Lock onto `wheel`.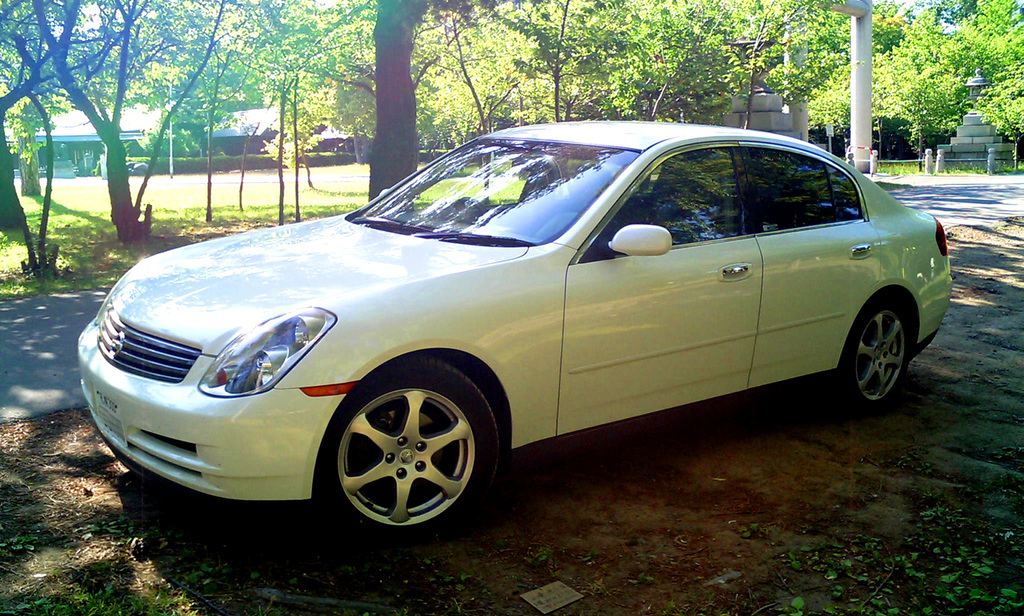
Locked: locate(323, 368, 486, 537).
